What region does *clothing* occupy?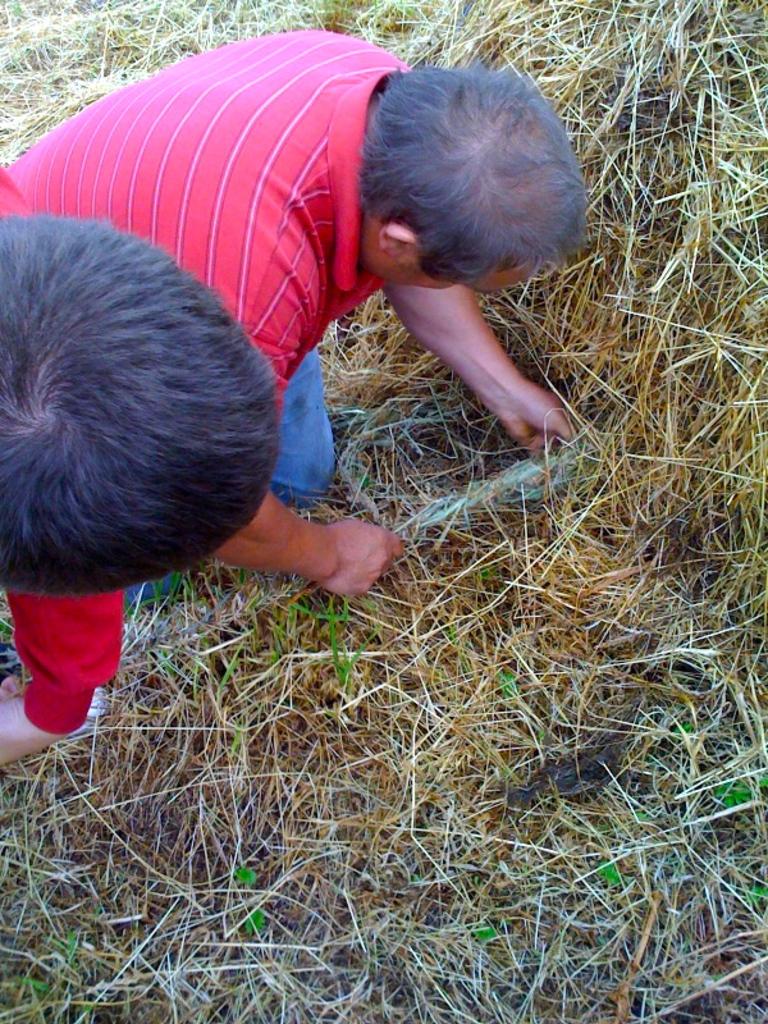
[1, 580, 137, 781].
